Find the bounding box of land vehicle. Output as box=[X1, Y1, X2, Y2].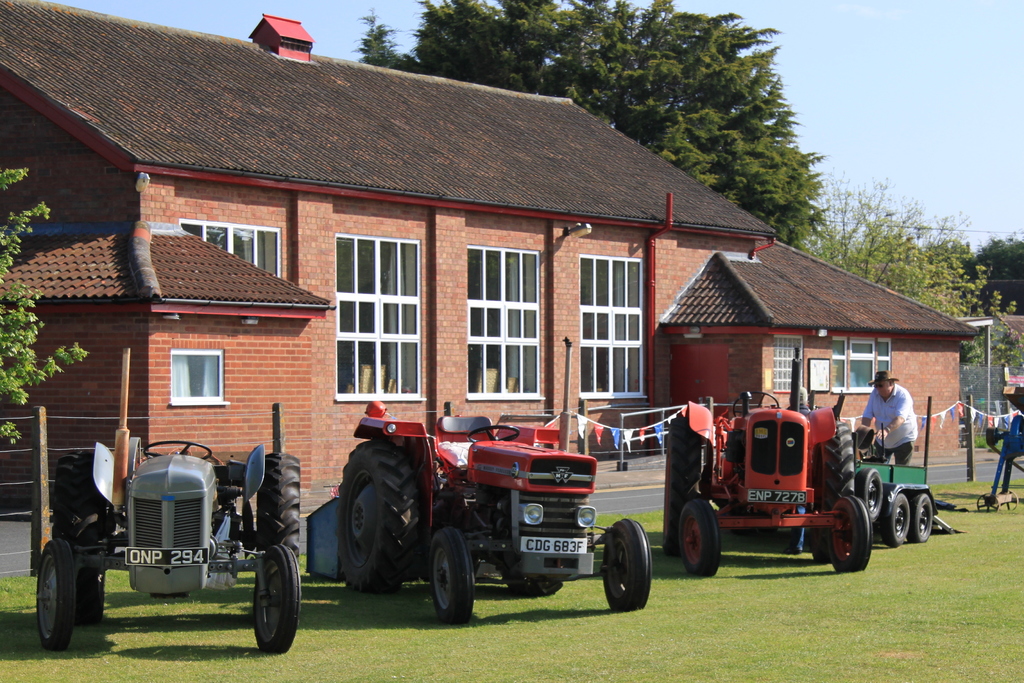
box=[860, 455, 941, 543].
